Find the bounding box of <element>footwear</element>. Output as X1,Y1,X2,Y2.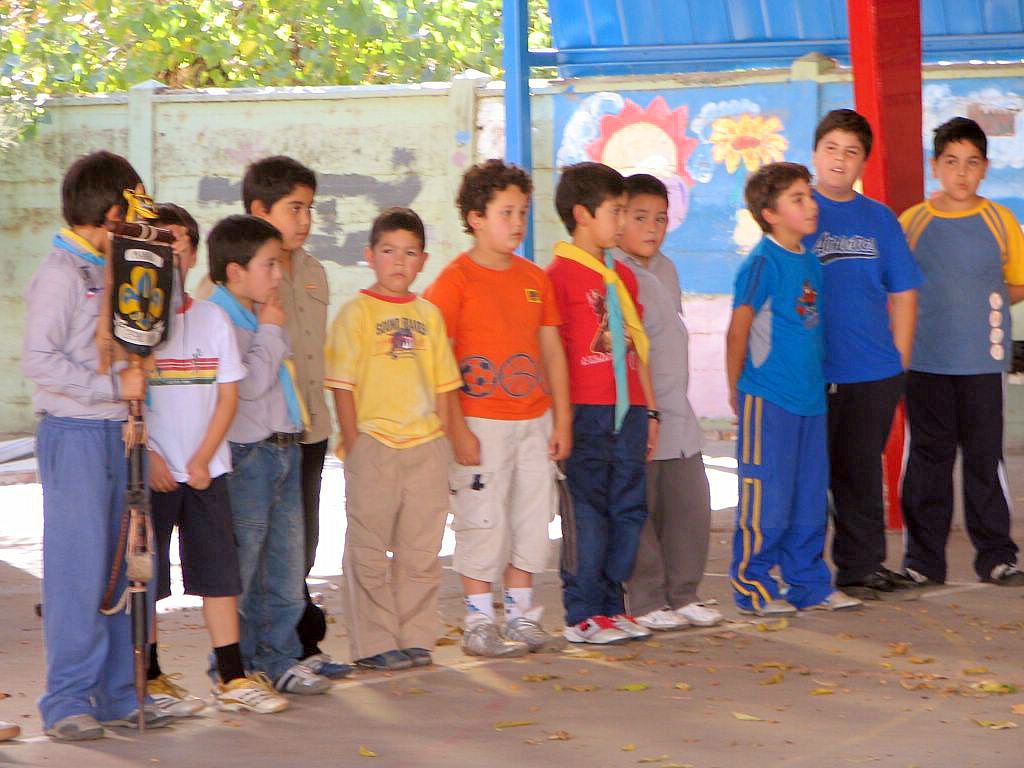
639,604,695,631.
